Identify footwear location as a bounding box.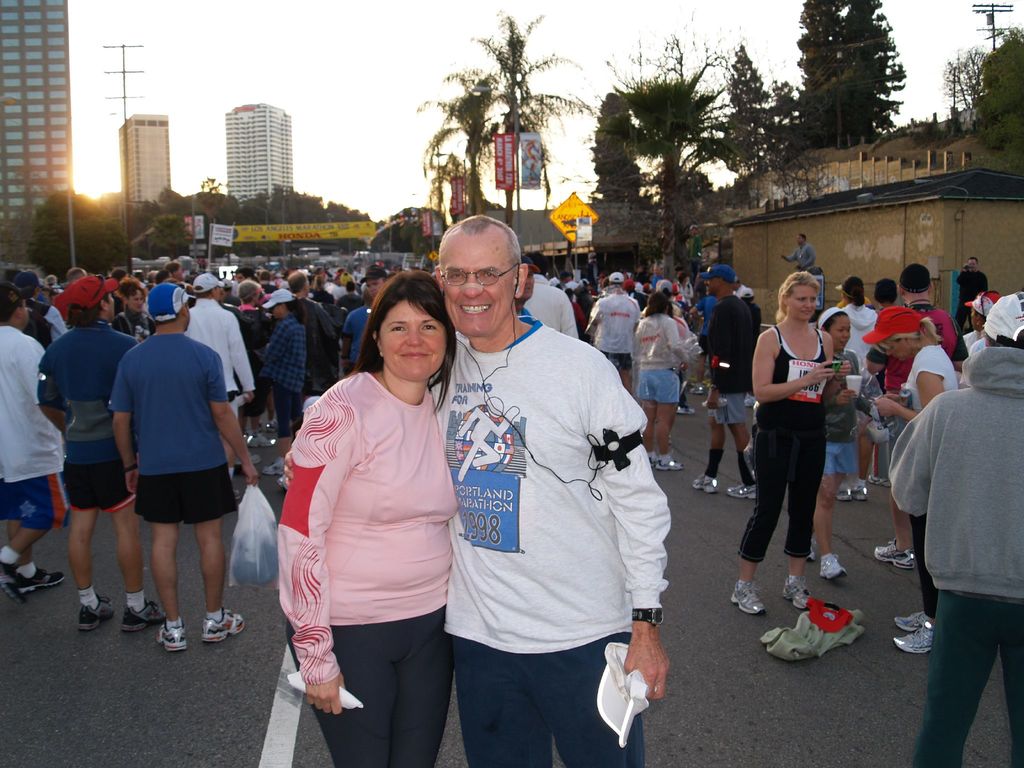
(678,406,693,412).
